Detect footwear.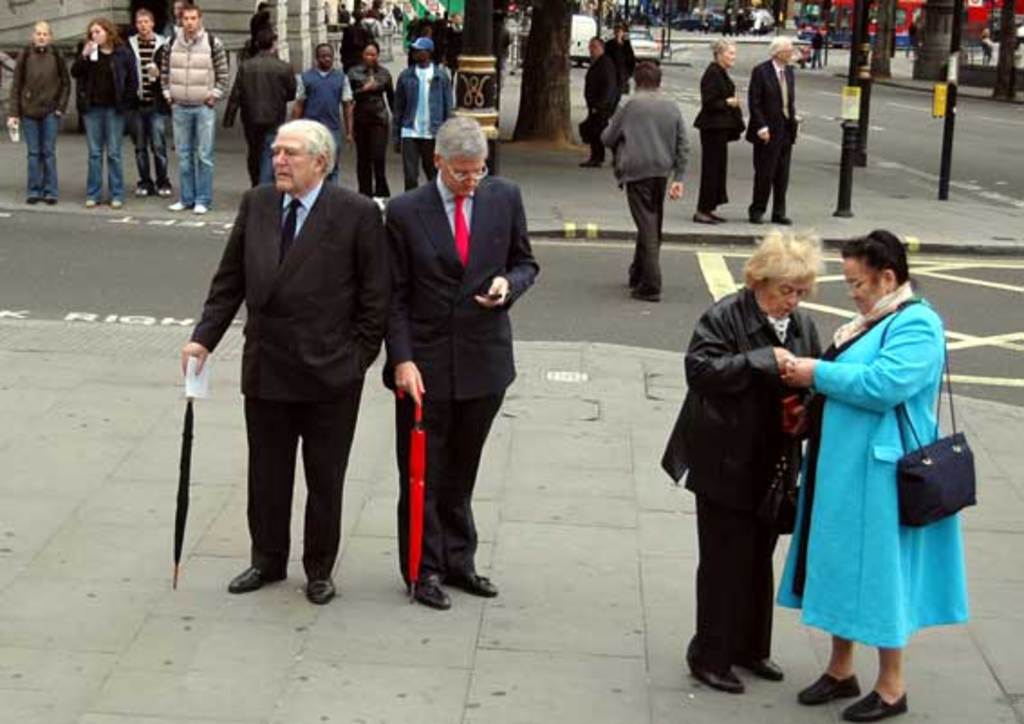
Detected at region(25, 191, 40, 200).
